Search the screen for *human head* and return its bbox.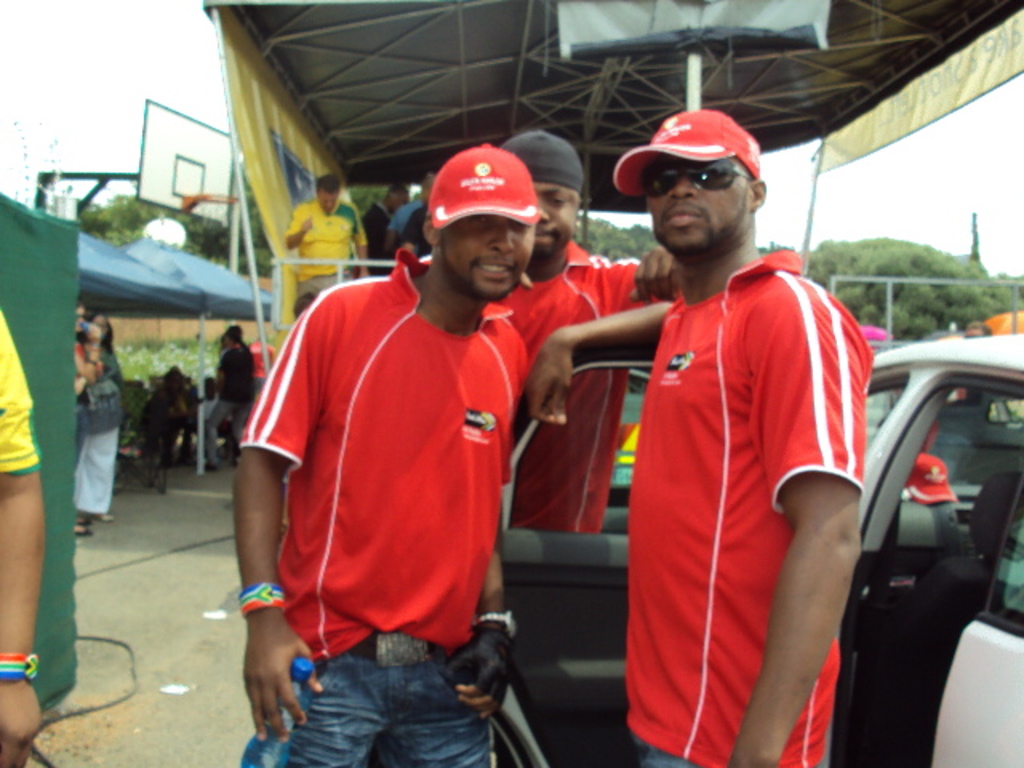
Found: x1=498 y1=128 x2=587 y2=266.
